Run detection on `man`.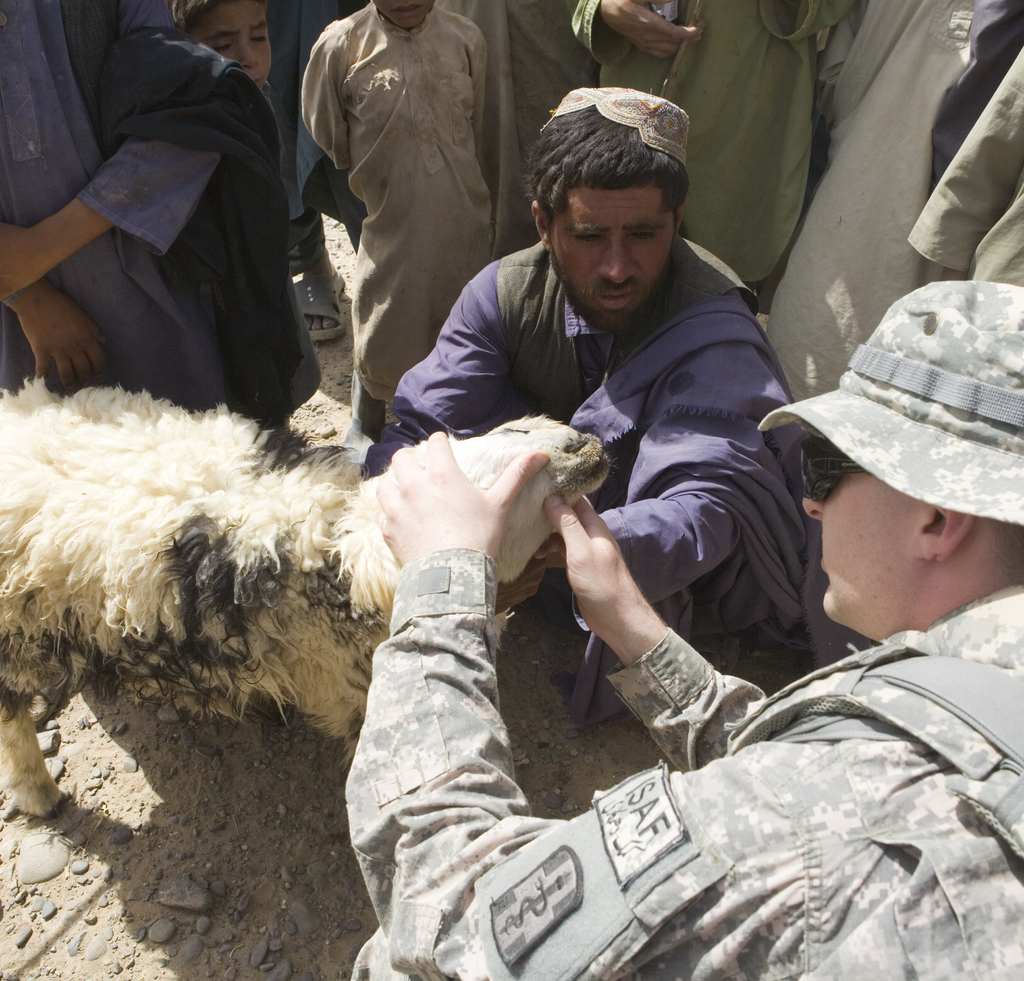
Result: x1=344, y1=275, x2=1023, y2=980.
